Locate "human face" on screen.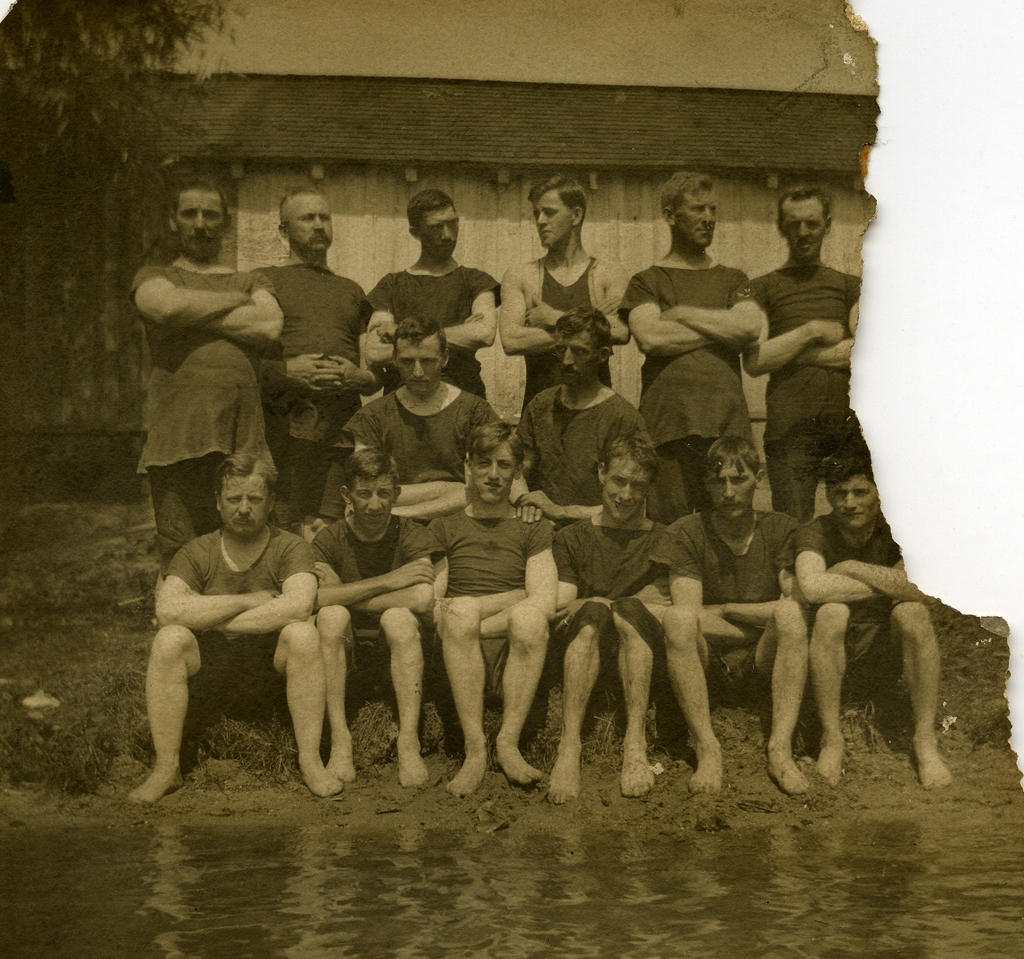
On screen at bbox(397, 340, 438, 398).
